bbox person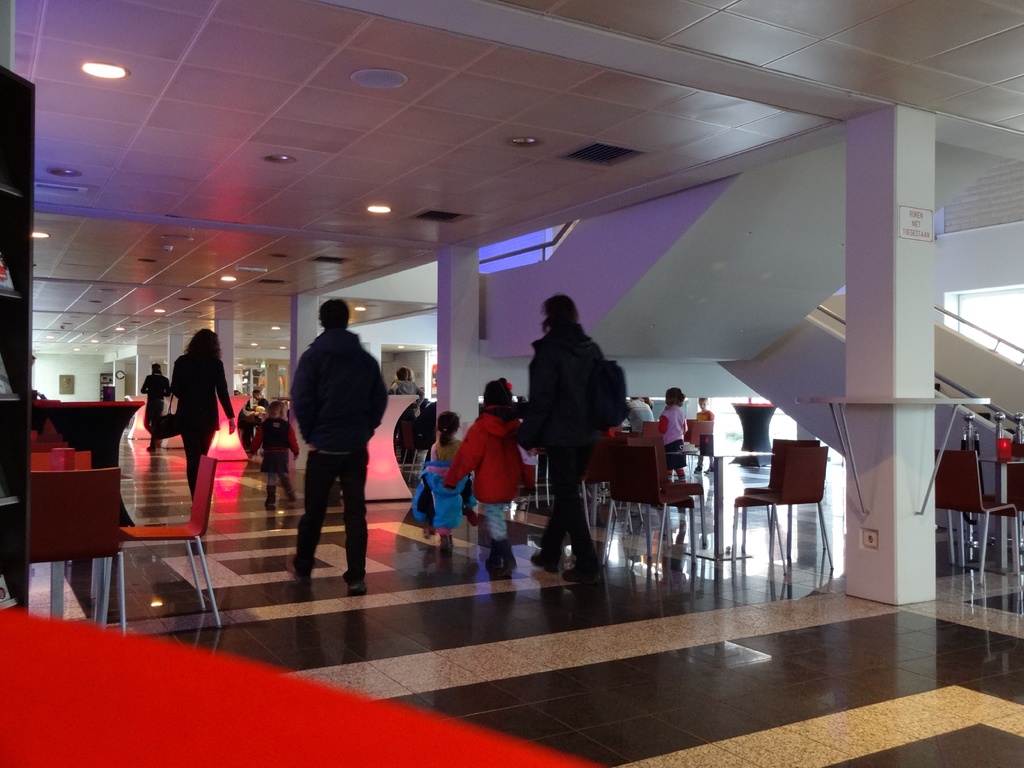
(685, 397, 720, 470)
